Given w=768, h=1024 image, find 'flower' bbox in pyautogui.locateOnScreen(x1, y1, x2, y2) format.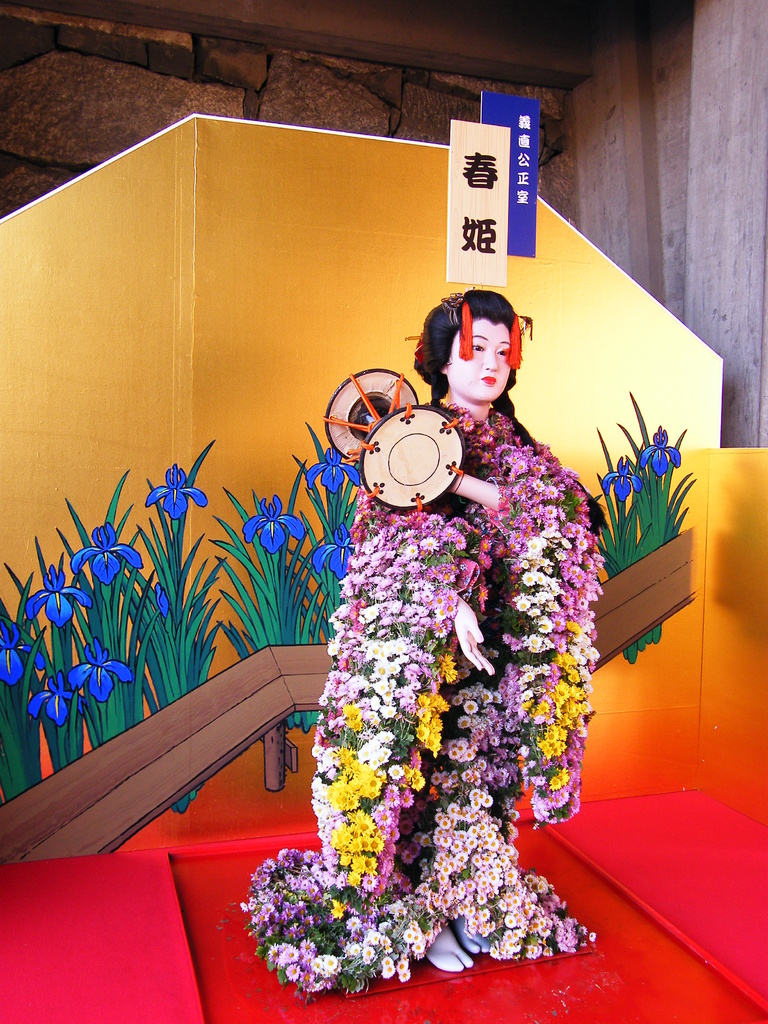
pyautogui.locateOnScreen(314, 520, 353, 574).
